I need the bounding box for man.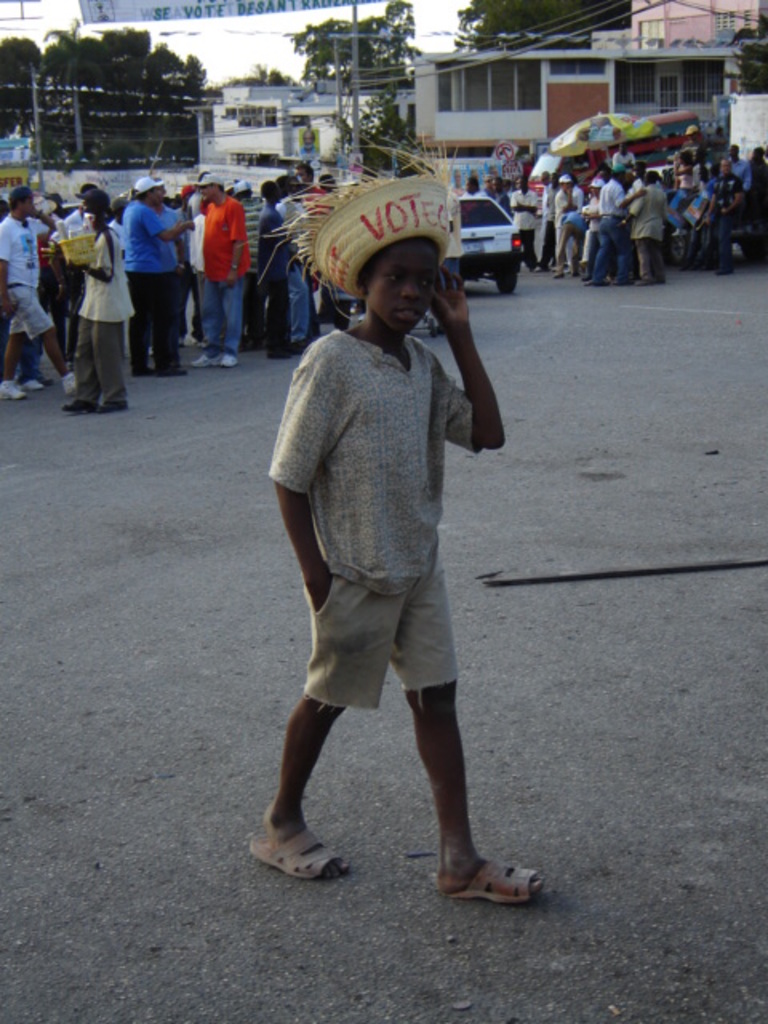
Here it is: bbox=[123, 171, 200, 373].
